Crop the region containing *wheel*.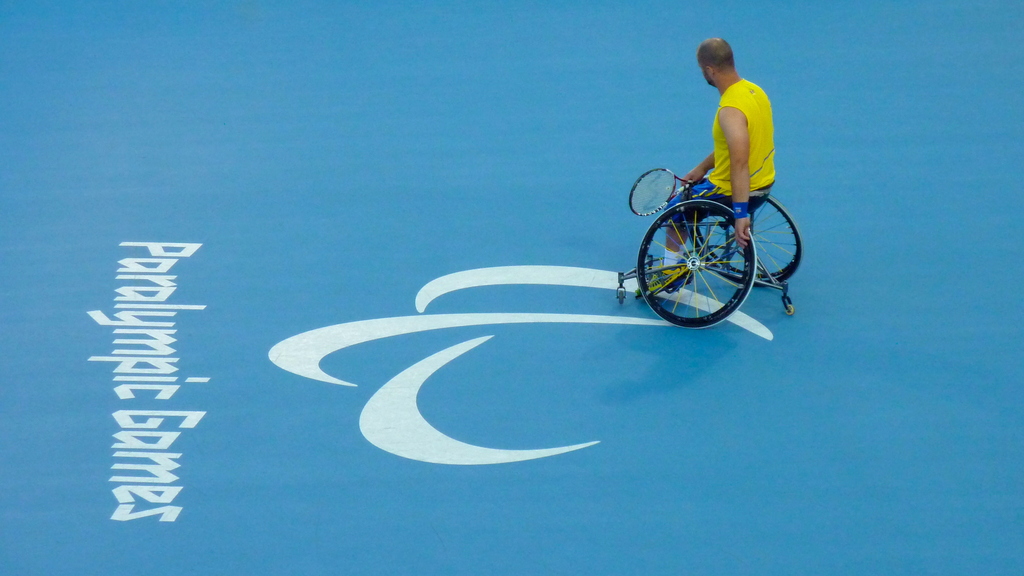
Crop region: (686,193,803,292).
